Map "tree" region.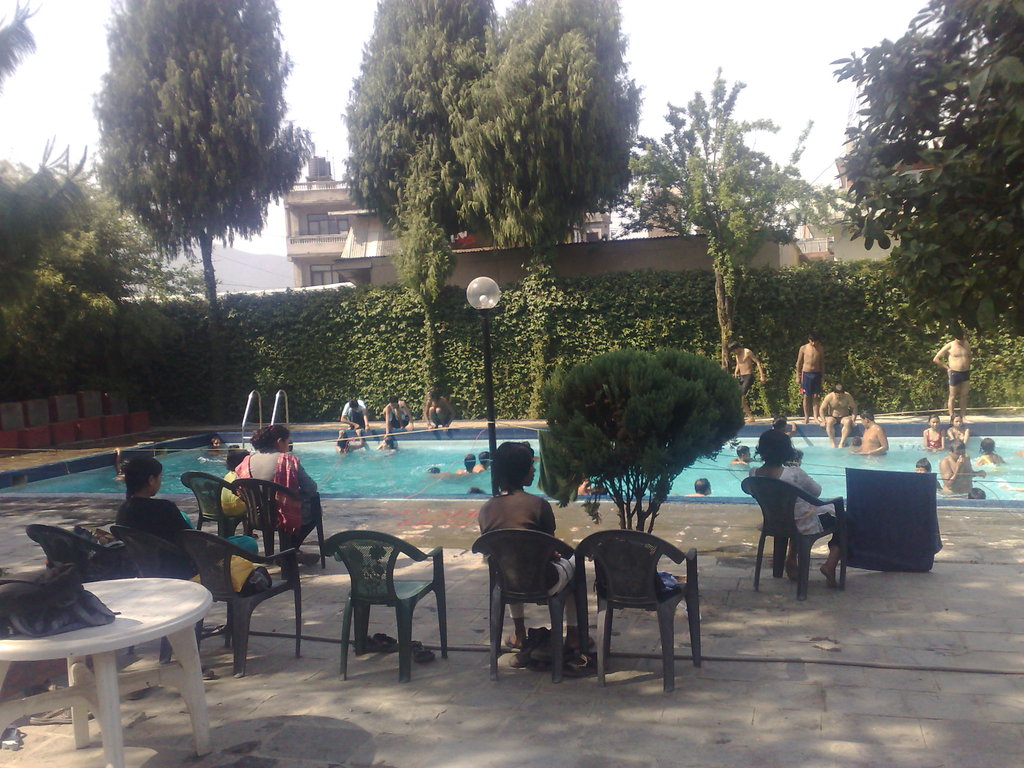
Mapped to <bbox>0, 0, 92, 285</bbox>.
